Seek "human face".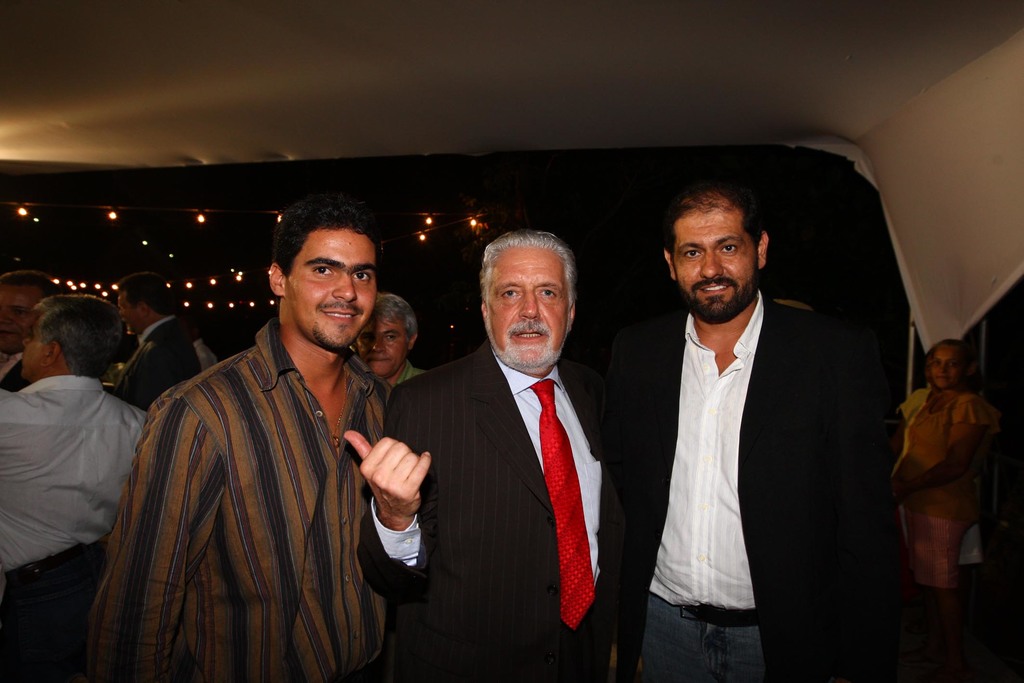
<bbox>298, 236, 366, 343</bbox>.
